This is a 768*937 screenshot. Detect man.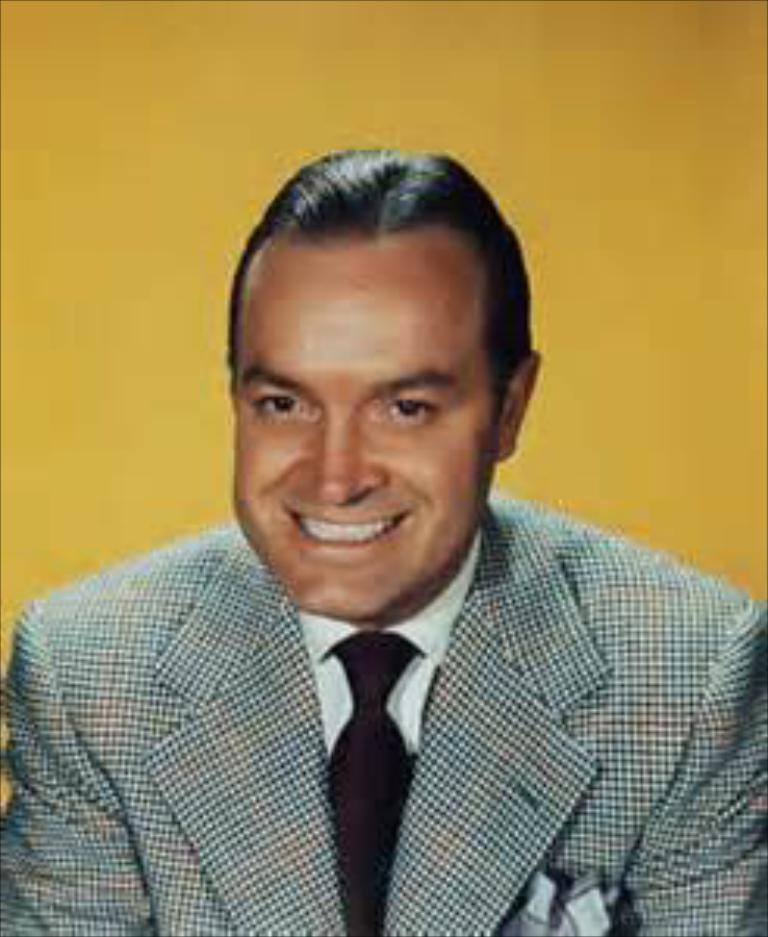
crop(0, 144, 765, 934).
